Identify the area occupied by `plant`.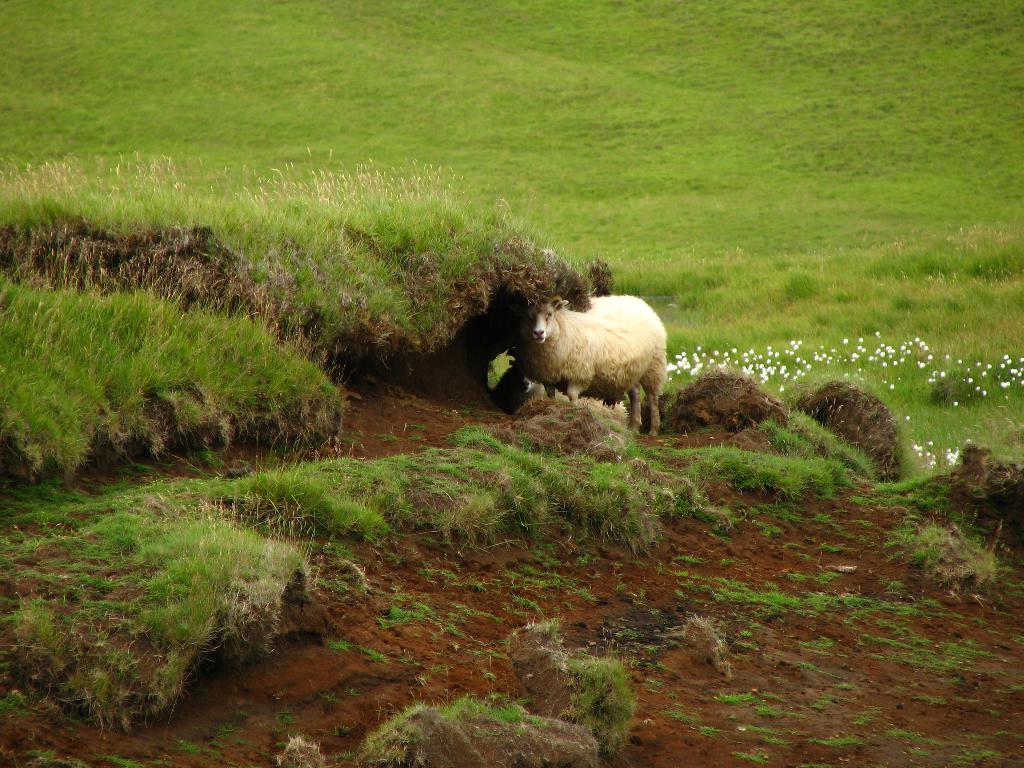
Area: select_region(732, 644, 751, 652).
